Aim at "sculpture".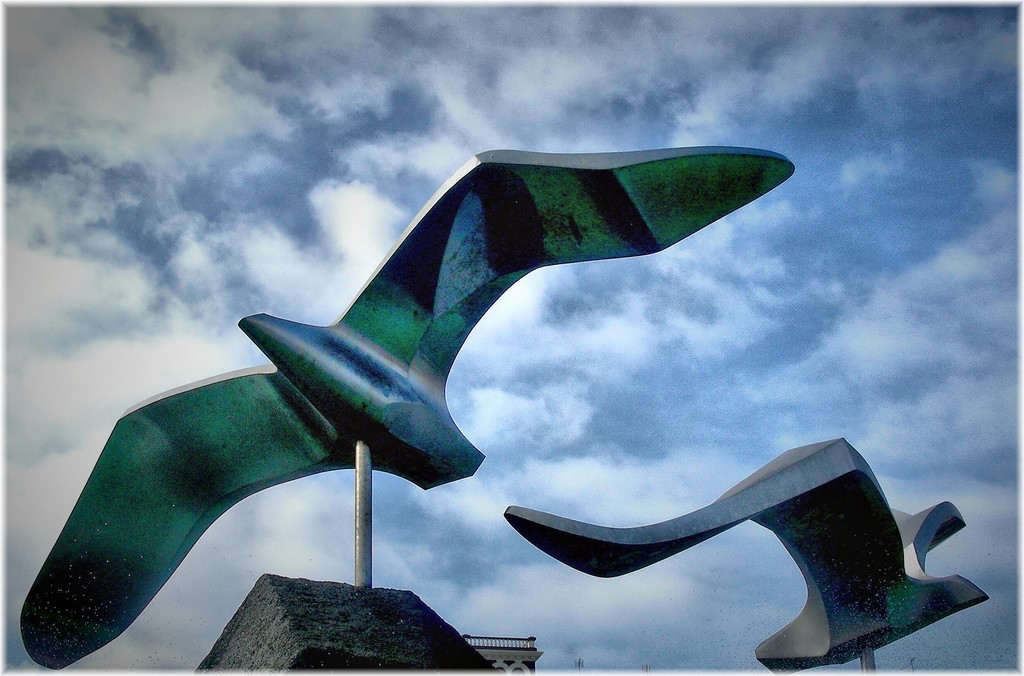
Aimed at (x1=516, y1=406, x2=973, y2=673).
